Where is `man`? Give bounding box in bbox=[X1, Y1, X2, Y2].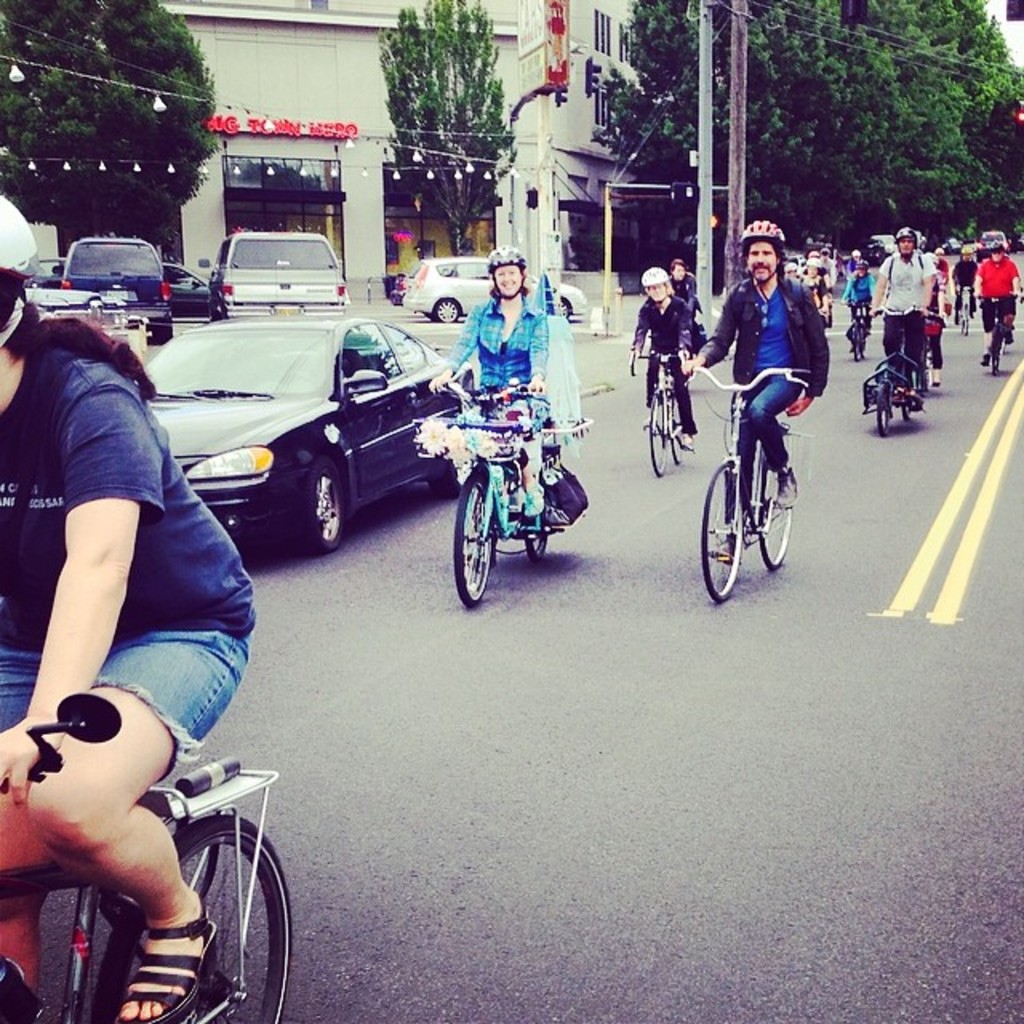
bbox=[869, 224, 938, 413].
